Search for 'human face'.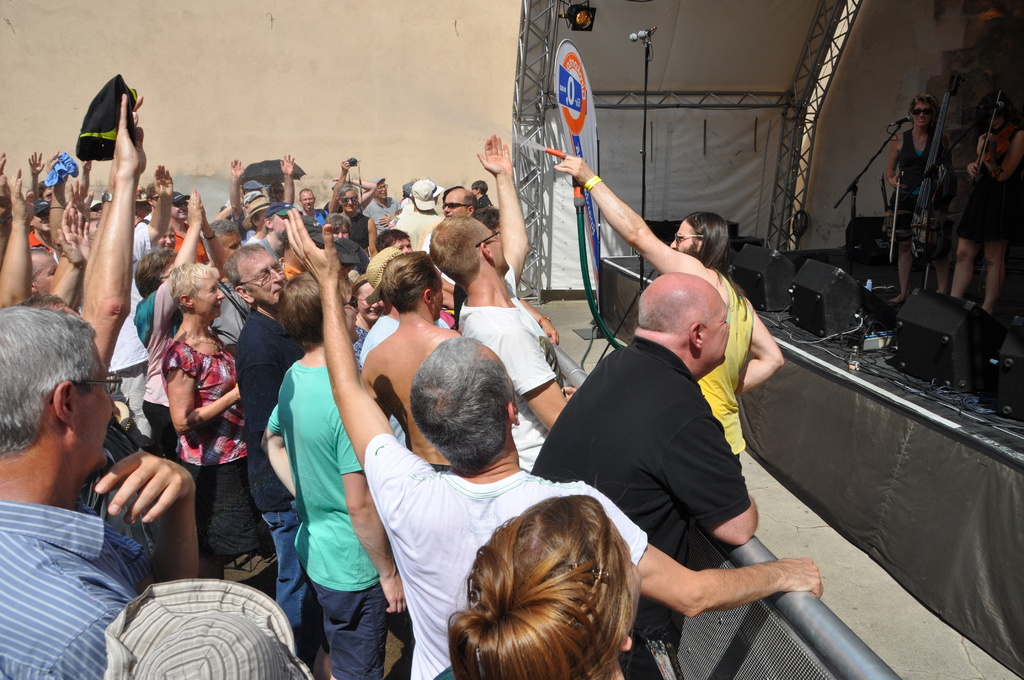
Found at box(342, 190, 358, 214).
